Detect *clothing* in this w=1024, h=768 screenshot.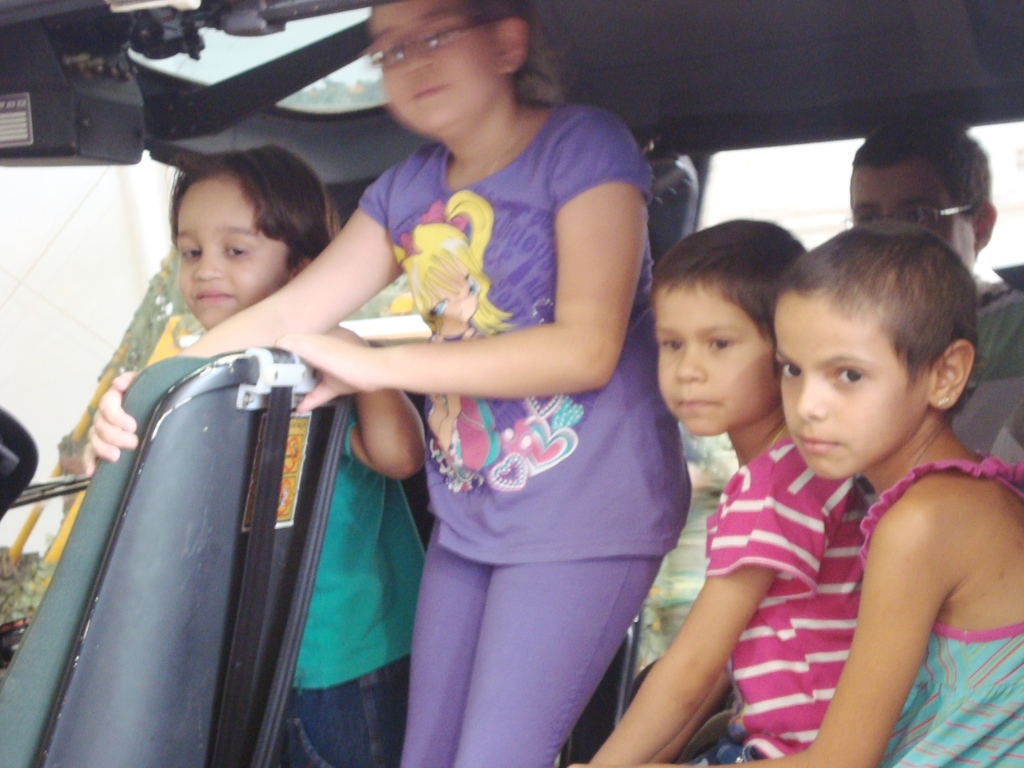
Detection: {"left": 193, "top": 74, "right": 676, "bottom": 743}.
